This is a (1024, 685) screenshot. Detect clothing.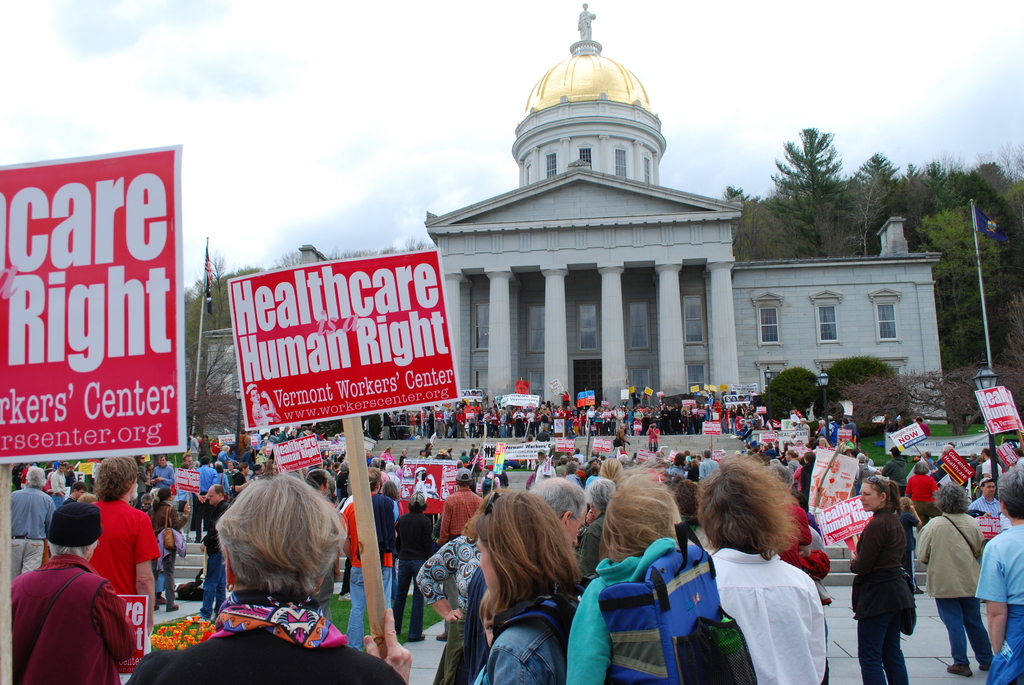
box=[557, 538, 712, 684].
